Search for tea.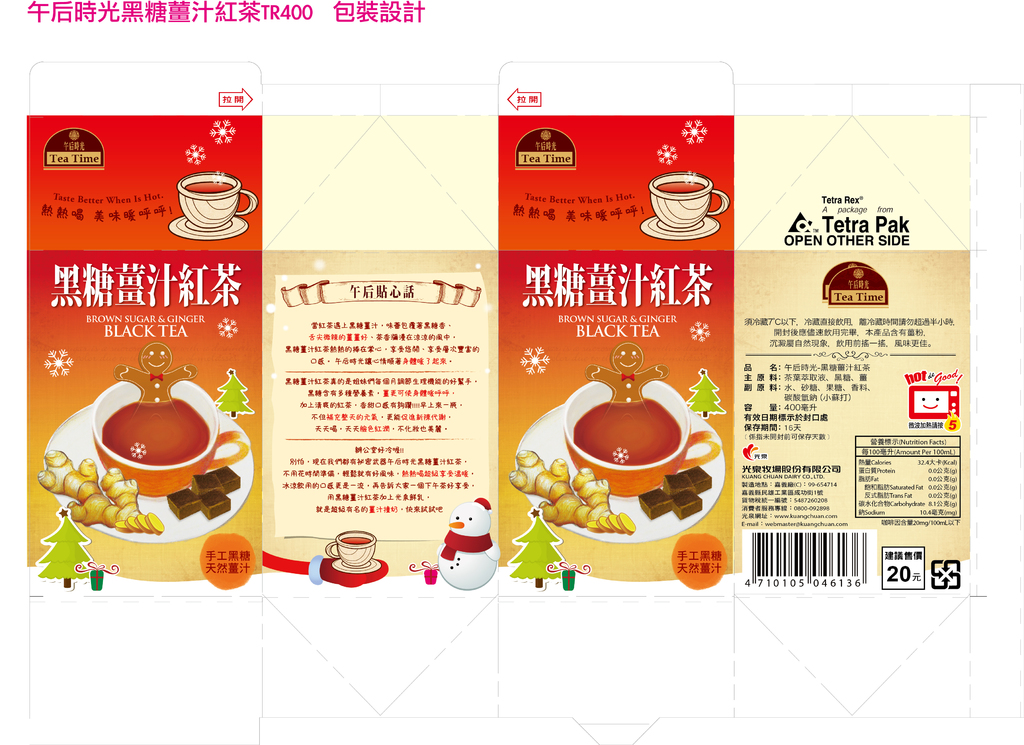
Found at [x1=573, y1=397, x2=678, y2=464].
